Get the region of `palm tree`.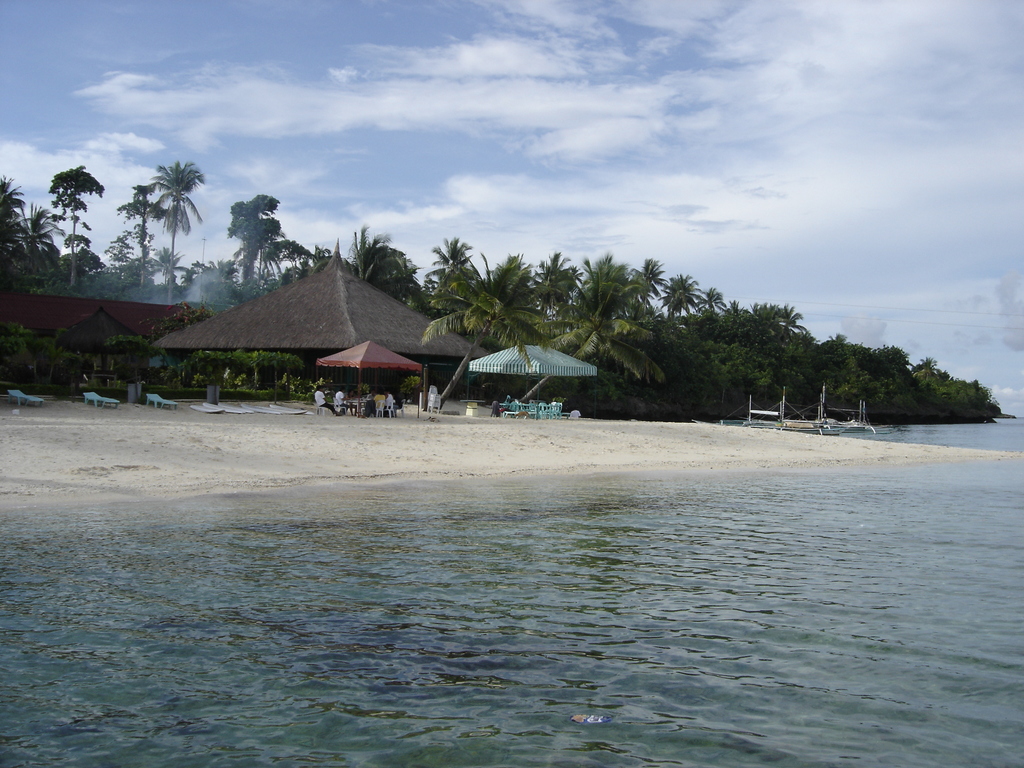
BBox(113, 179, 171, 287).
